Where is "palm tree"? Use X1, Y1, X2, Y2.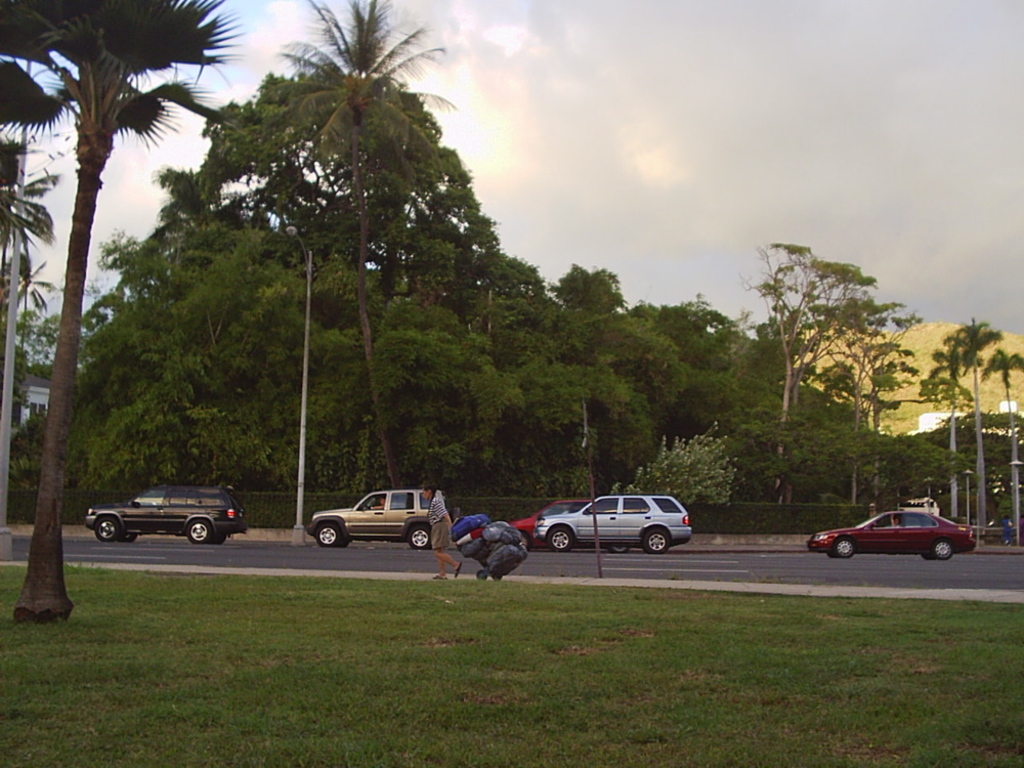
286, 39, 397, 486.
